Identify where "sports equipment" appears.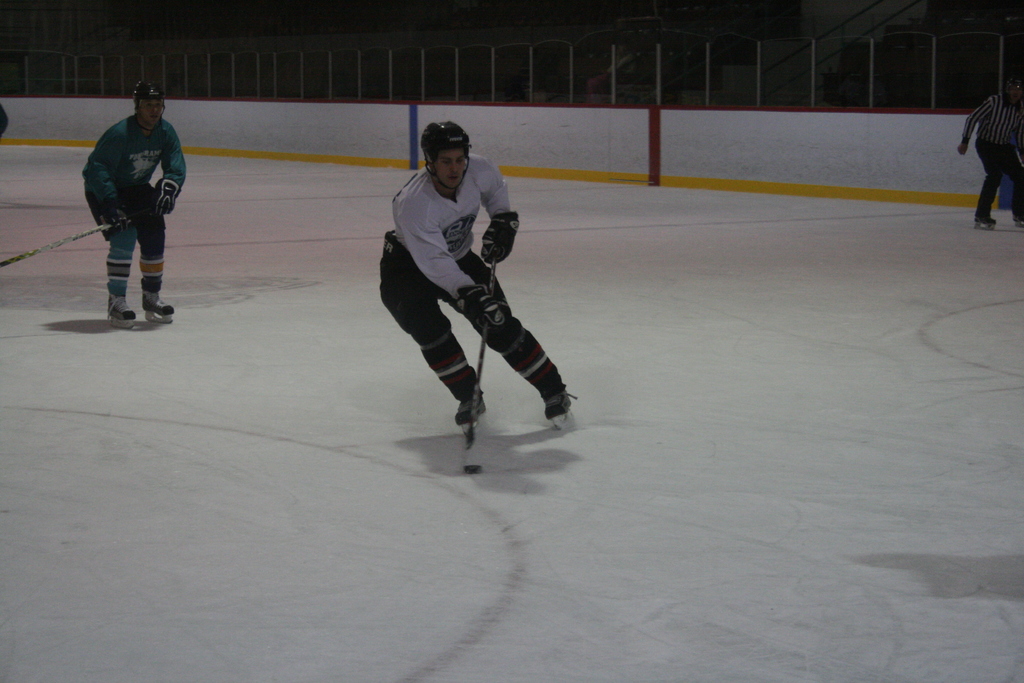
Appears at <bbox>102, 208, 134, 236</bbox>.
